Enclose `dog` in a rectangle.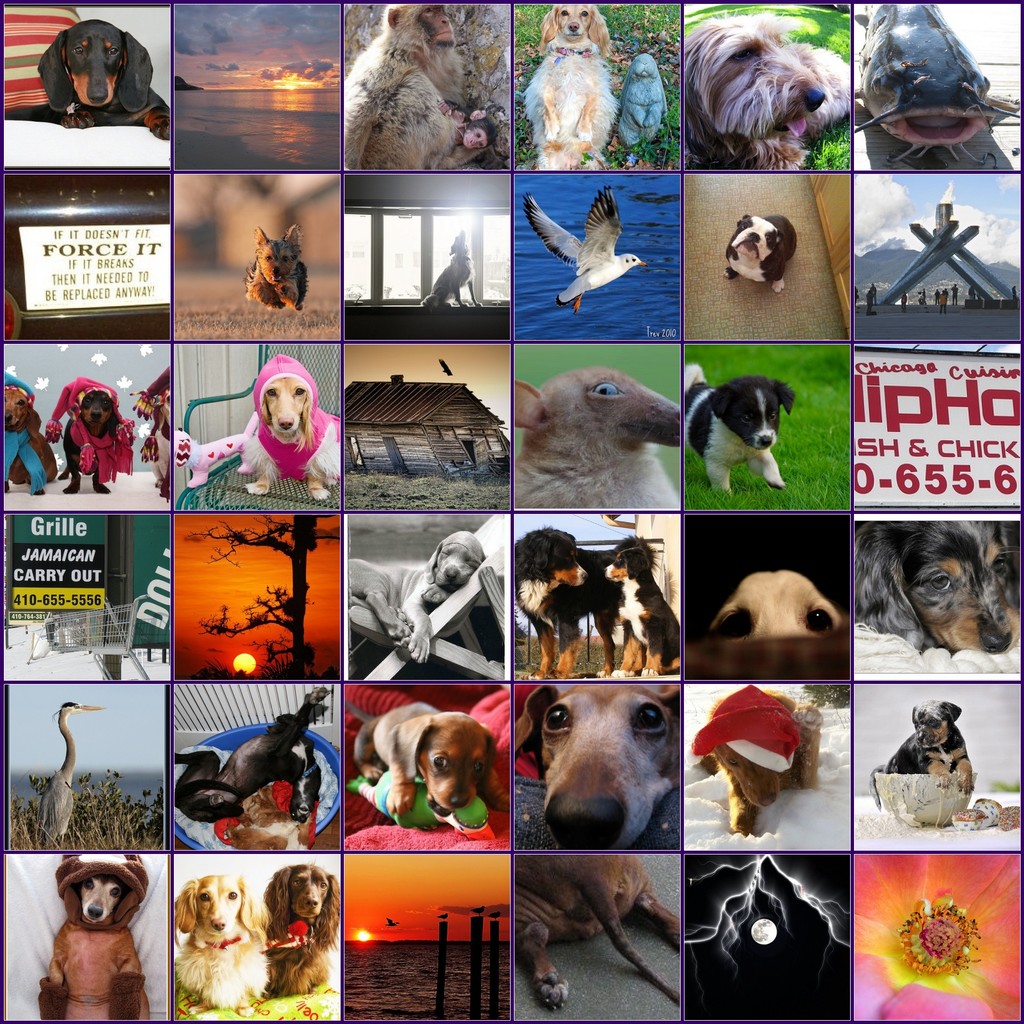
Rect(64, 383, 125, 495).
